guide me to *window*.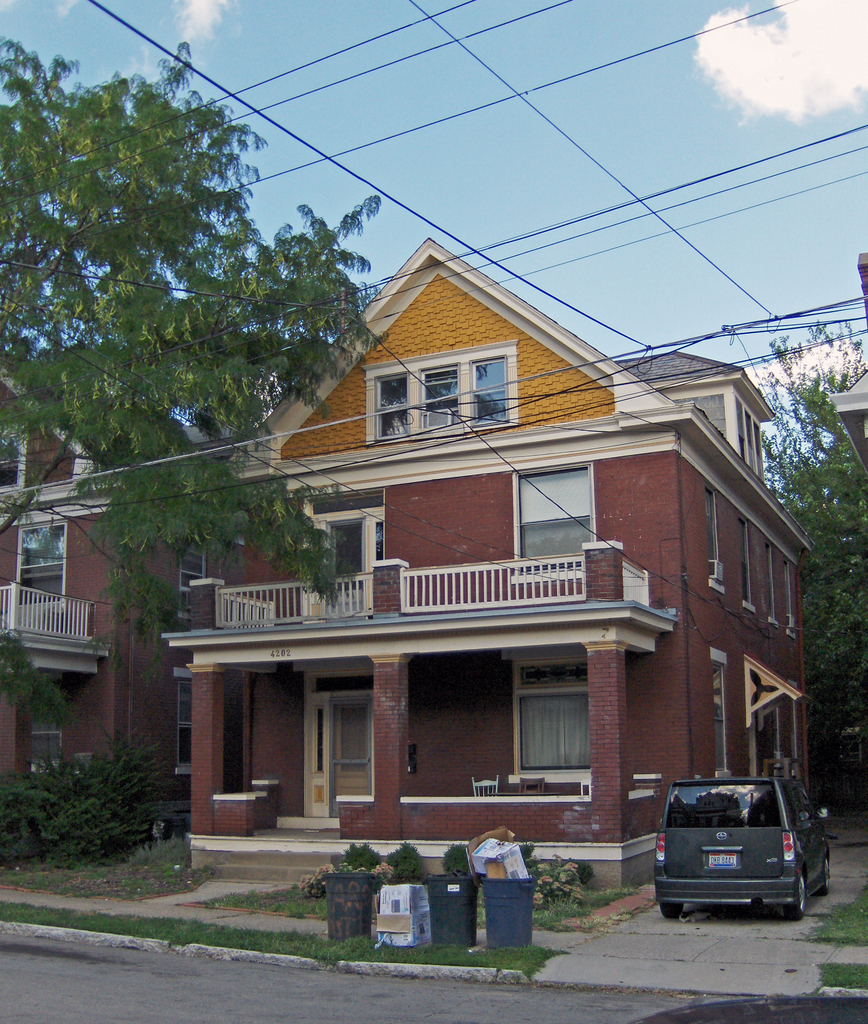
Guidance: detection(515, 459, 598, 560).
